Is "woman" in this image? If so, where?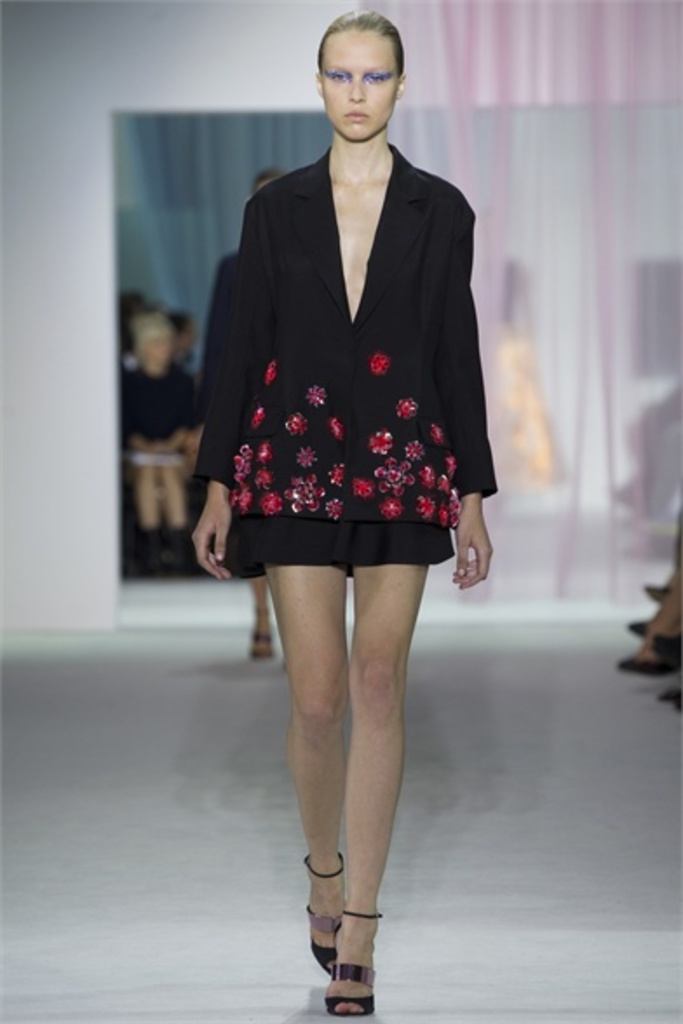
Yes, at 183/169/293/660.
